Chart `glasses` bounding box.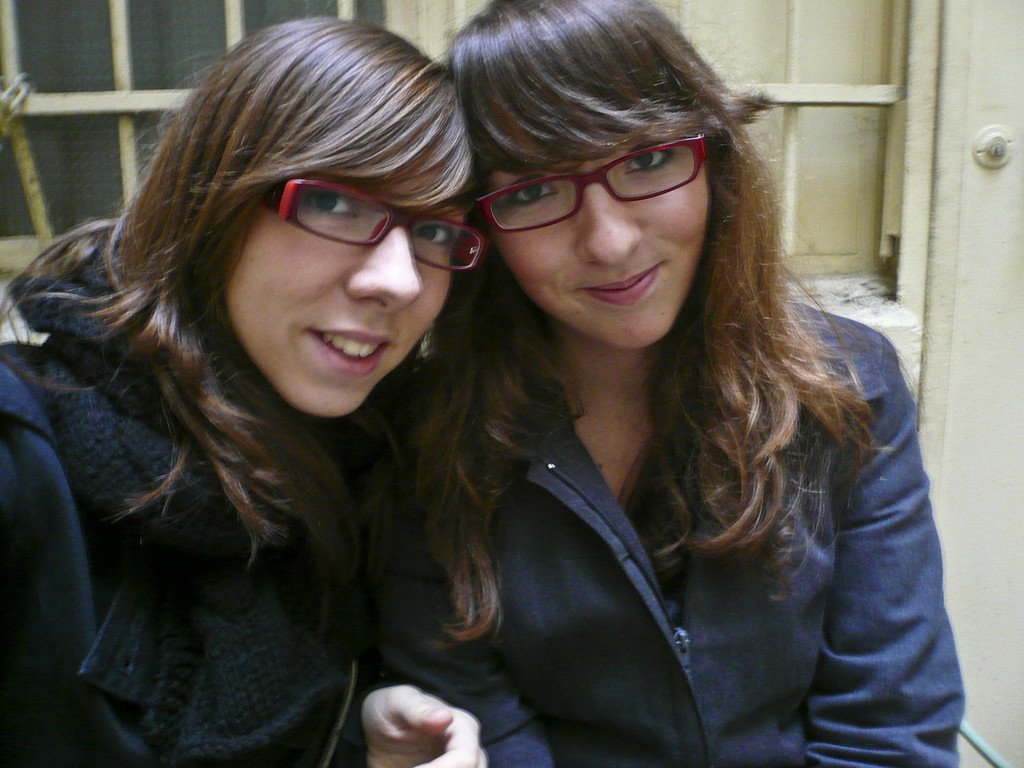
Charted: 466 141 730 228.
